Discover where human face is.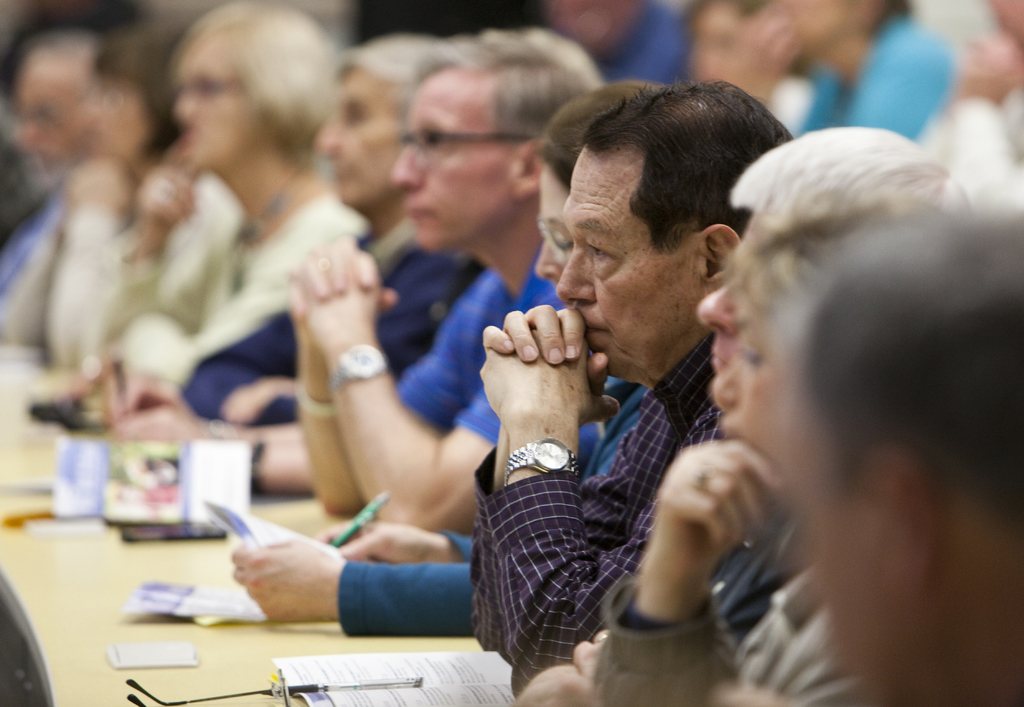
Discovered at region(558, 150, 709, 386).
